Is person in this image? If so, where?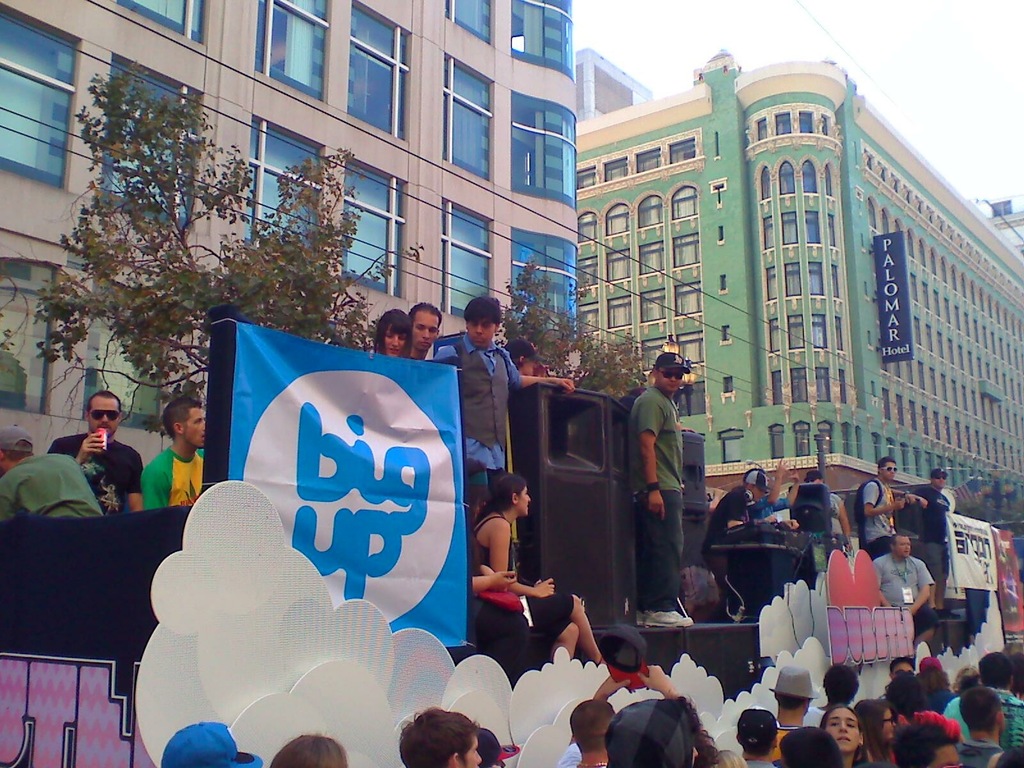
Yes, at <box>268,737,353,767</box>.
